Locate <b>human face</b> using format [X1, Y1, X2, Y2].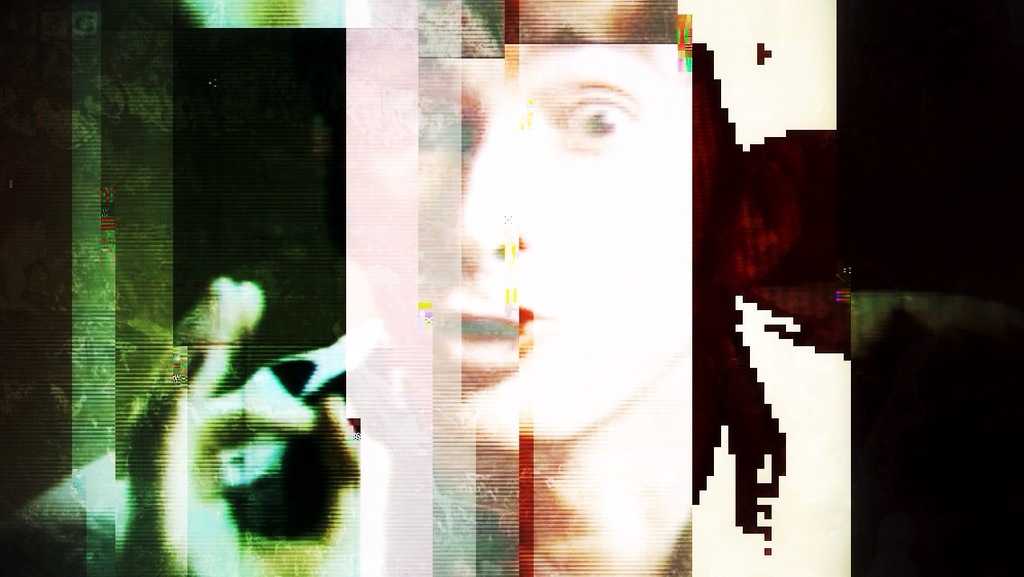
[365, 4, 743, 457].
